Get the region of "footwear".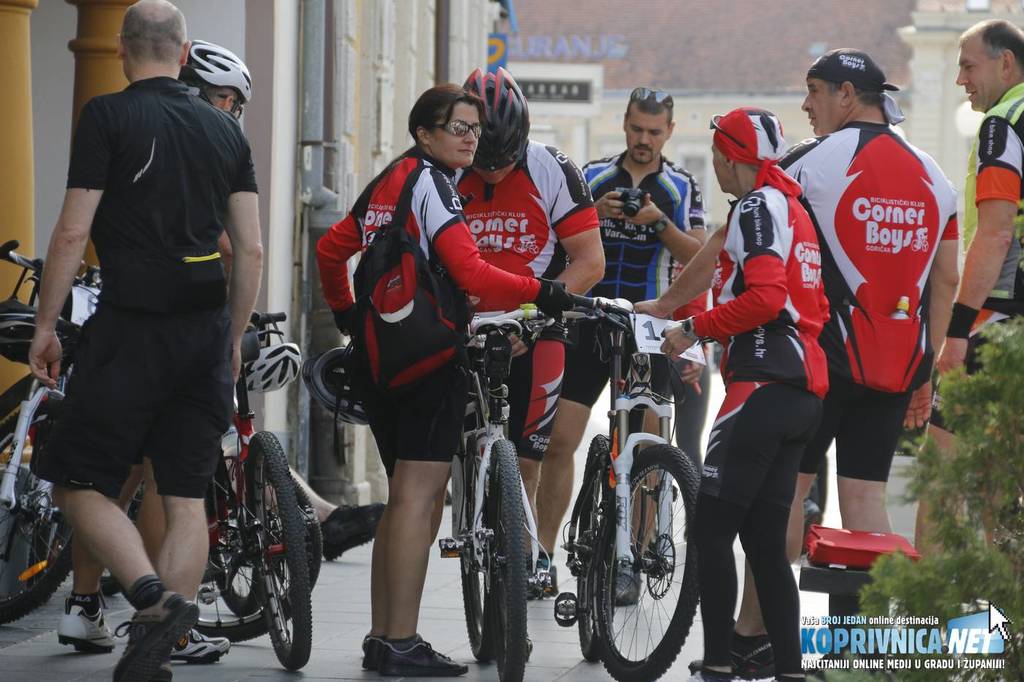
left=362, top=630, right=382, bottom=673.
